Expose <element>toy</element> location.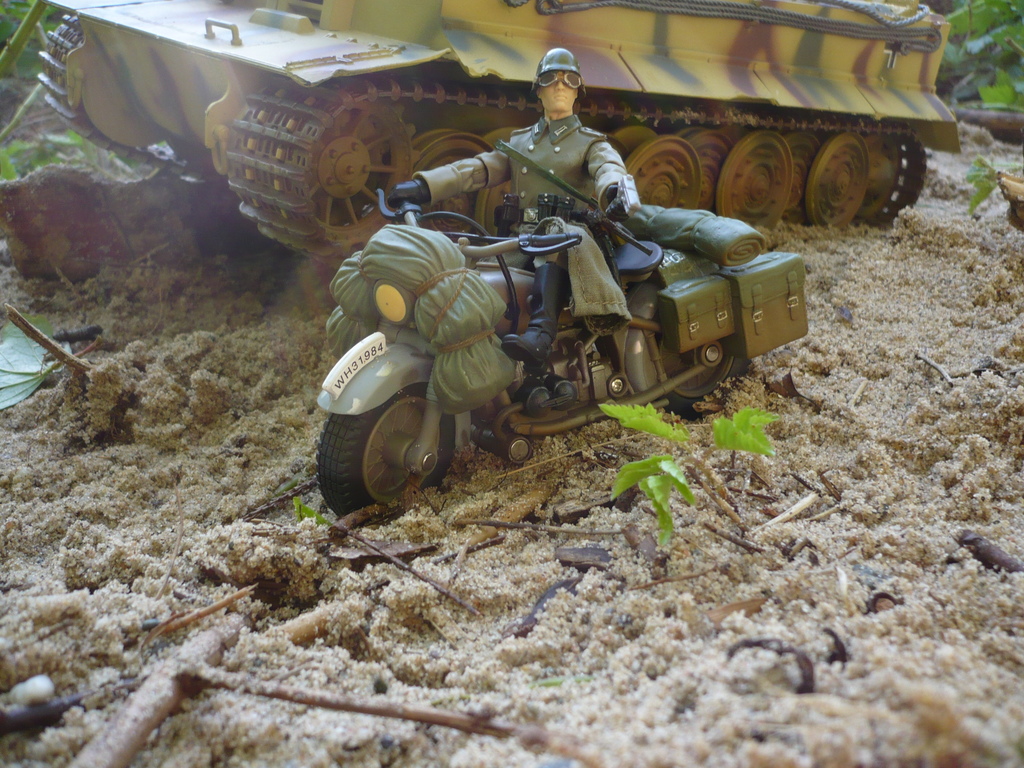
Exposed at <bbox>271, 139, 842, 527</bbox>.
